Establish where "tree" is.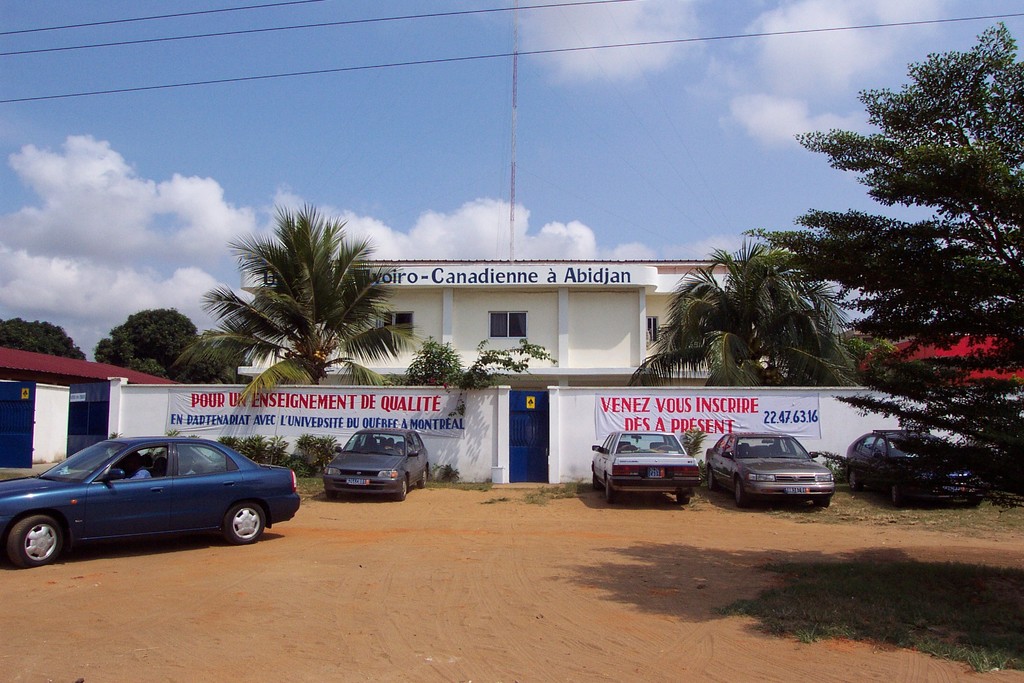
Established at BBox(396, 333, 531, 399).
